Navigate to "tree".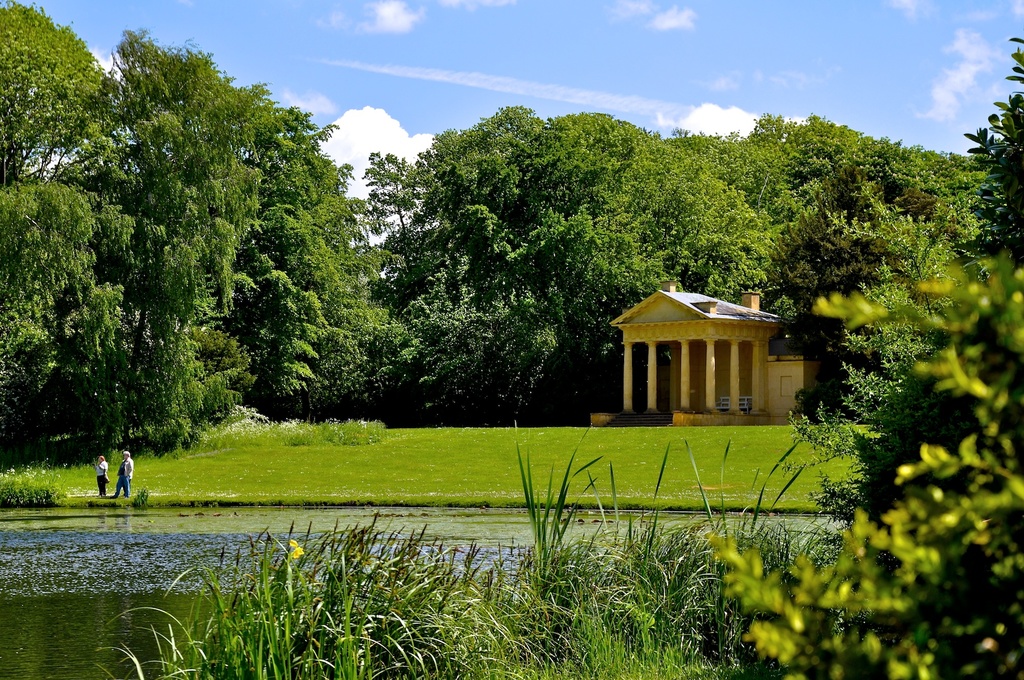
Navigation target: [x1=660, y1=97, x2=982, y2=256].
